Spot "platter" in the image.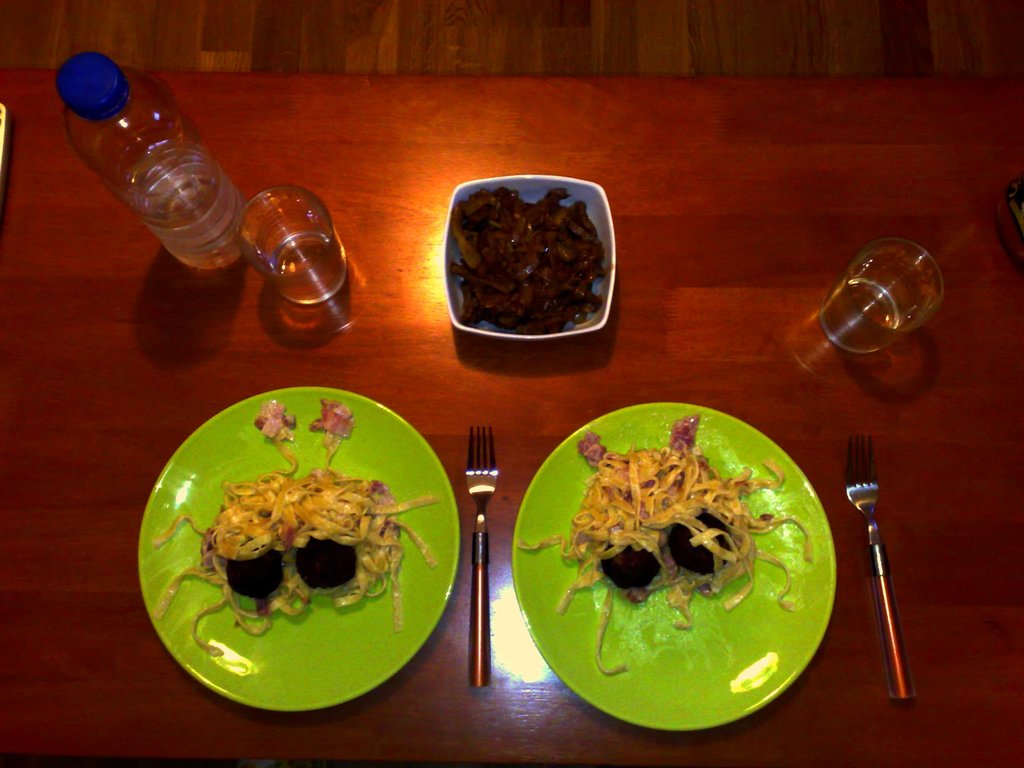
"platter" found at (512, 403, 835, 730).
